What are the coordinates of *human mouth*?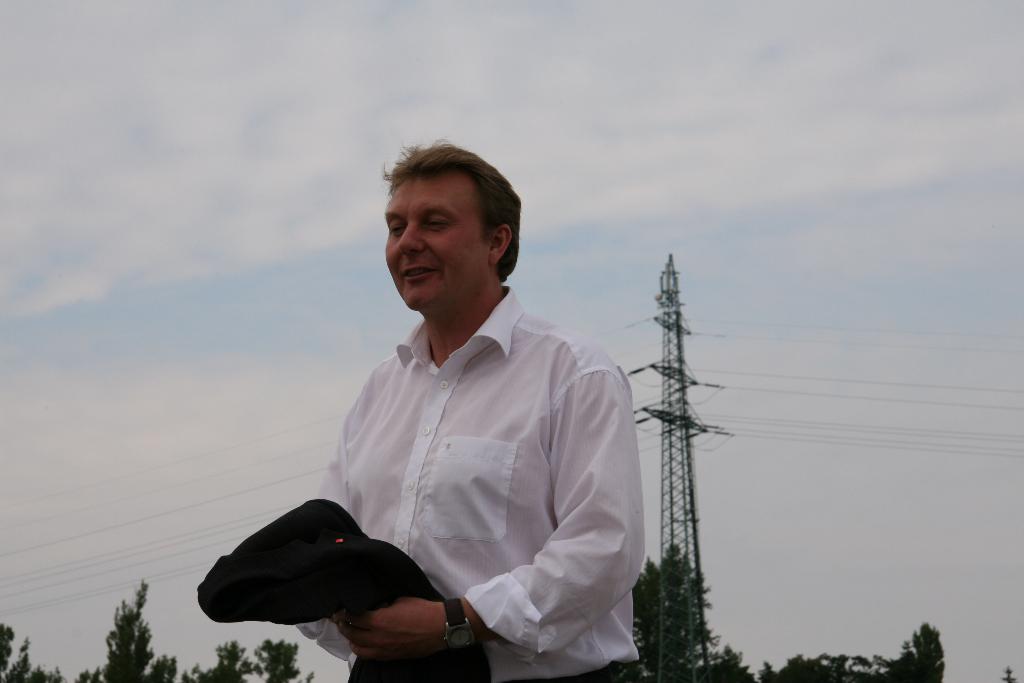
399 261 436 283.
